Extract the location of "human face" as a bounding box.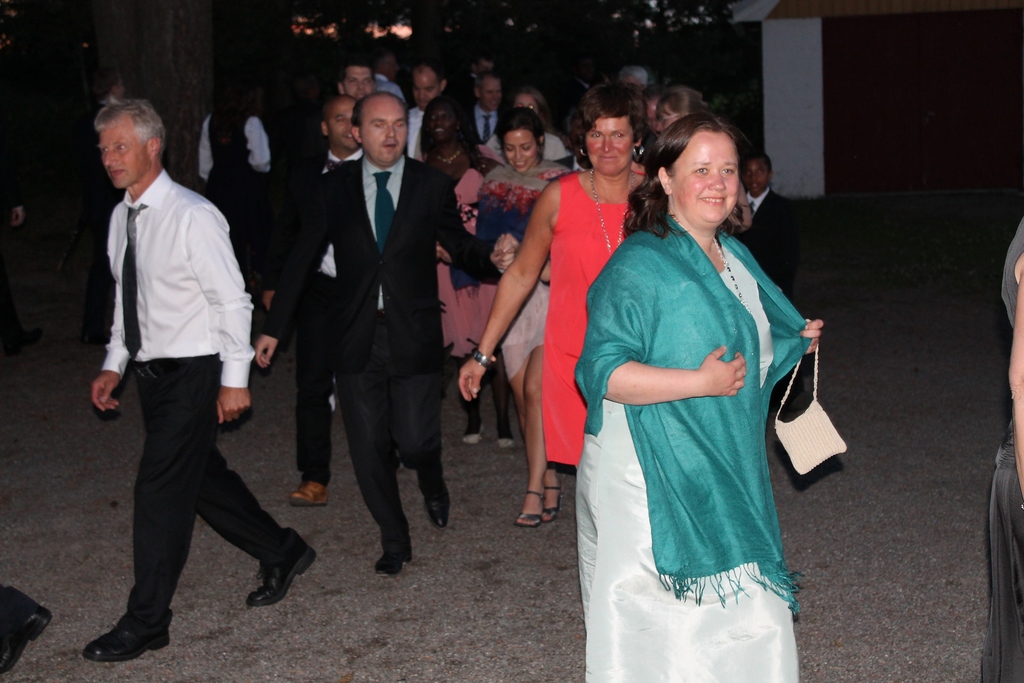
crop(645, 100, 662, 129).
